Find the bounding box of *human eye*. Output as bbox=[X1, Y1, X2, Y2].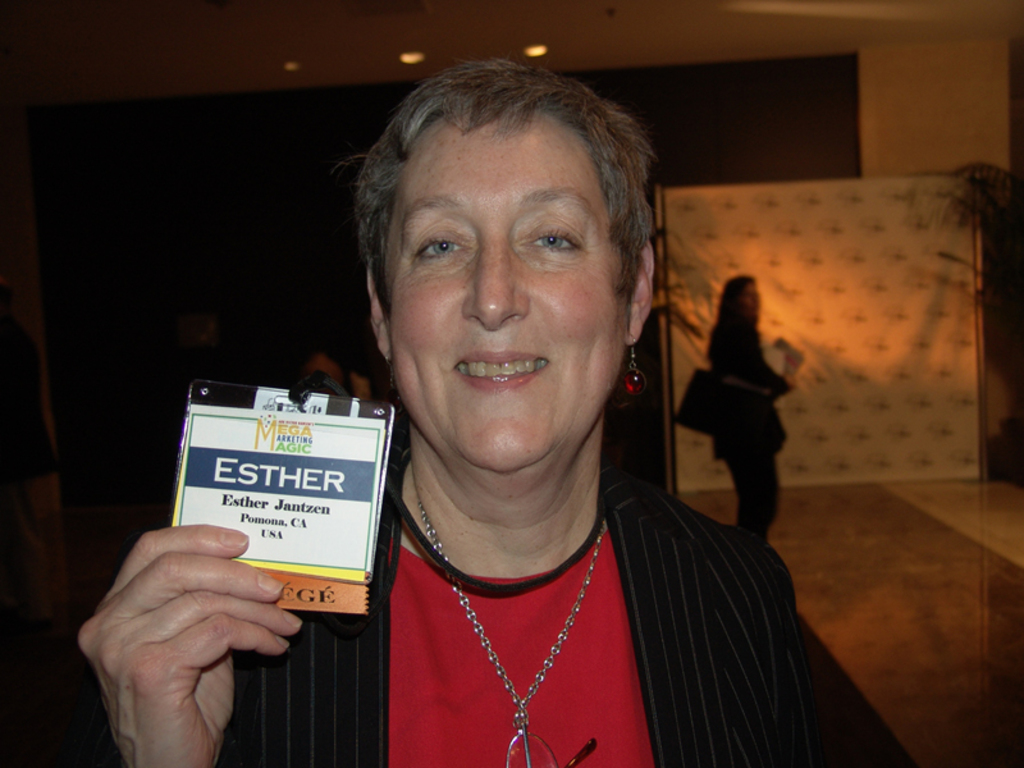
bbox=[516, 221, 593, 259].
